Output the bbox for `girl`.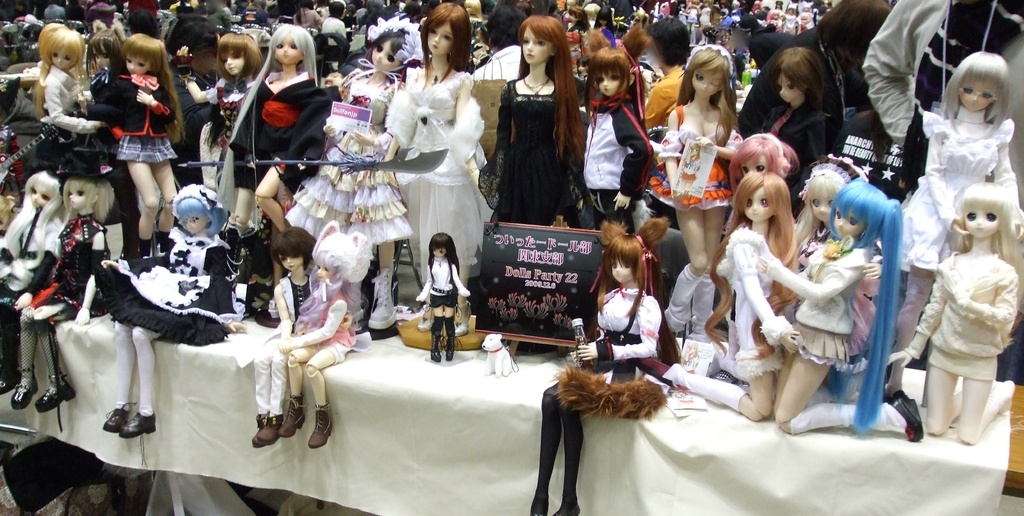
crop(287, 21, 417, 334).
